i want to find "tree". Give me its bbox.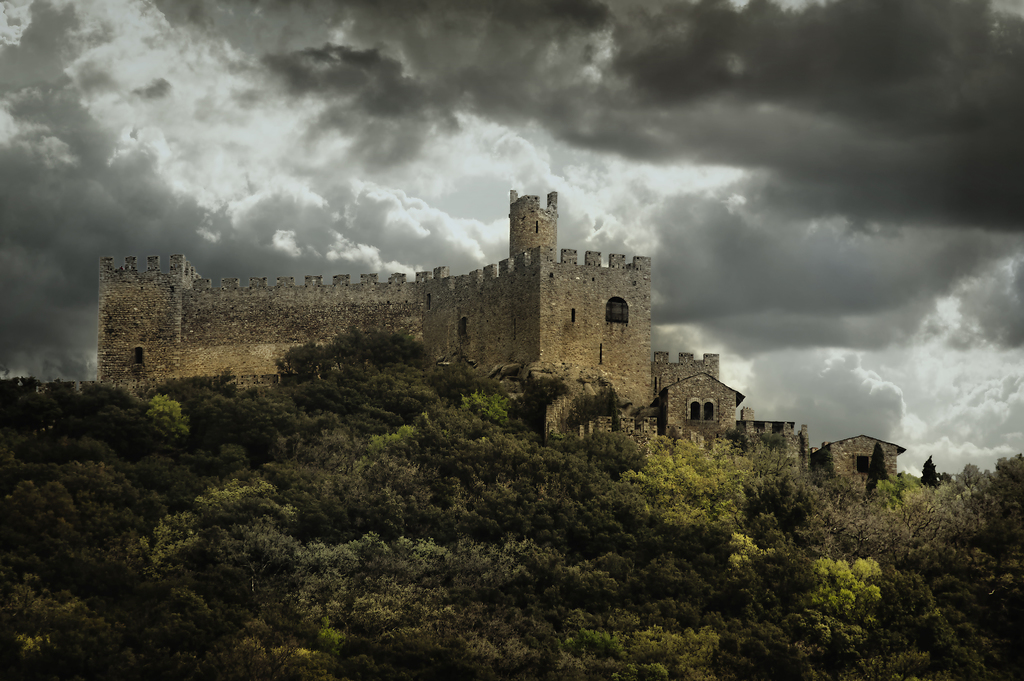
crop(284, 340, 335, 382).
